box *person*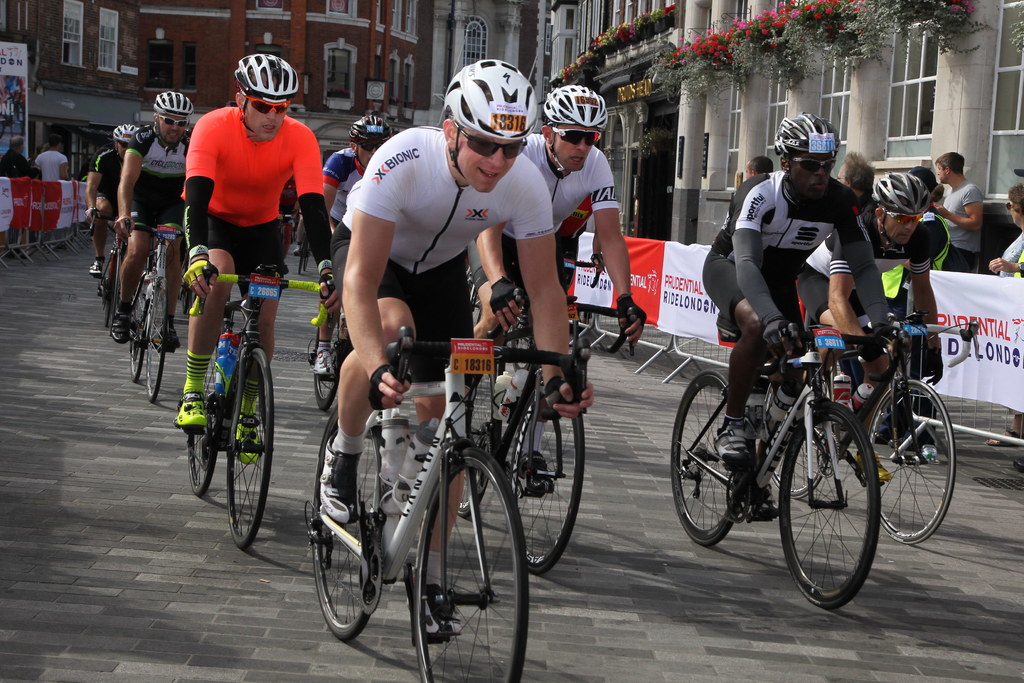
<region>837, 151, 884, 259</region>
